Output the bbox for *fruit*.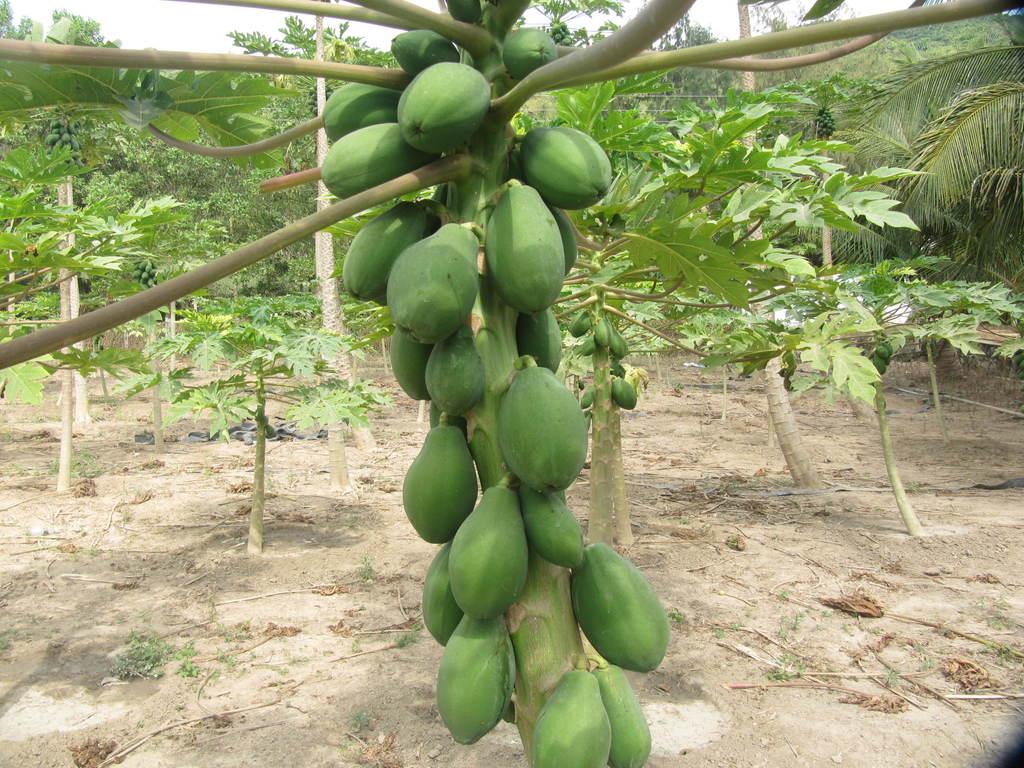
387:29:463:79.
